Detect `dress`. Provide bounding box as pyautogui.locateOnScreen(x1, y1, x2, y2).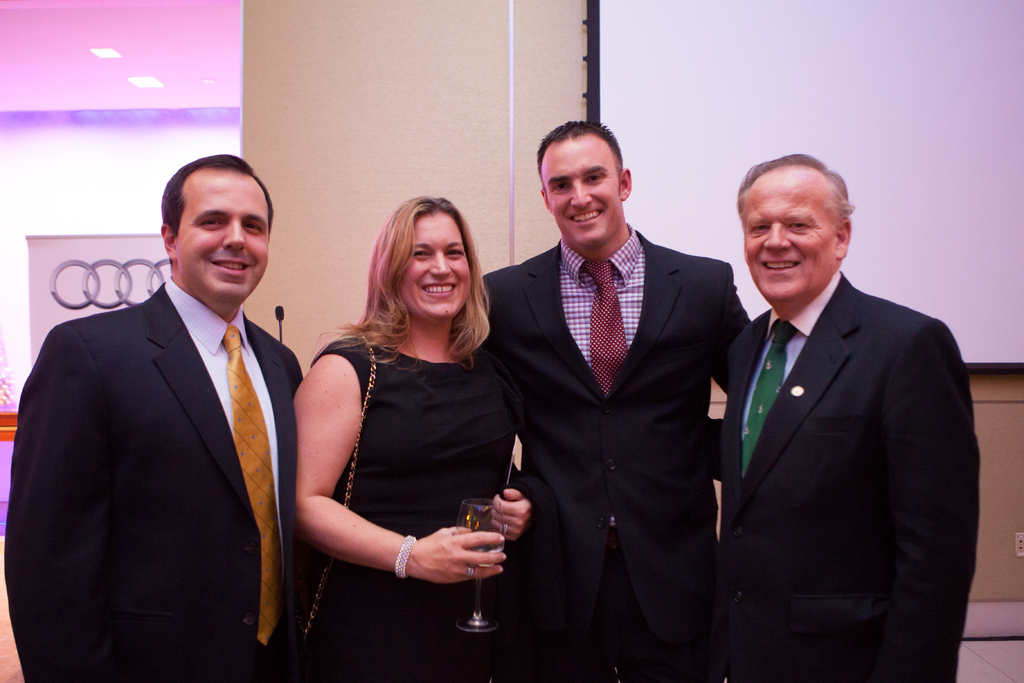
pyautogui.locateOnScreen(292, 332, 520, 645).
